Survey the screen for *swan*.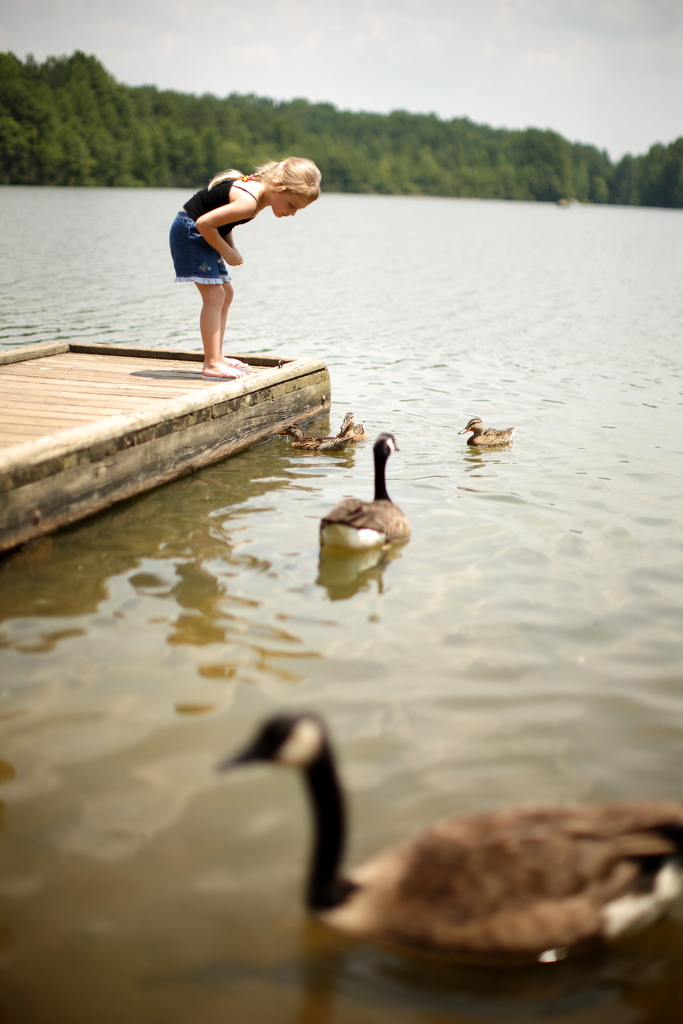
Survey found: bbox=[288, 417, 360, 464].
